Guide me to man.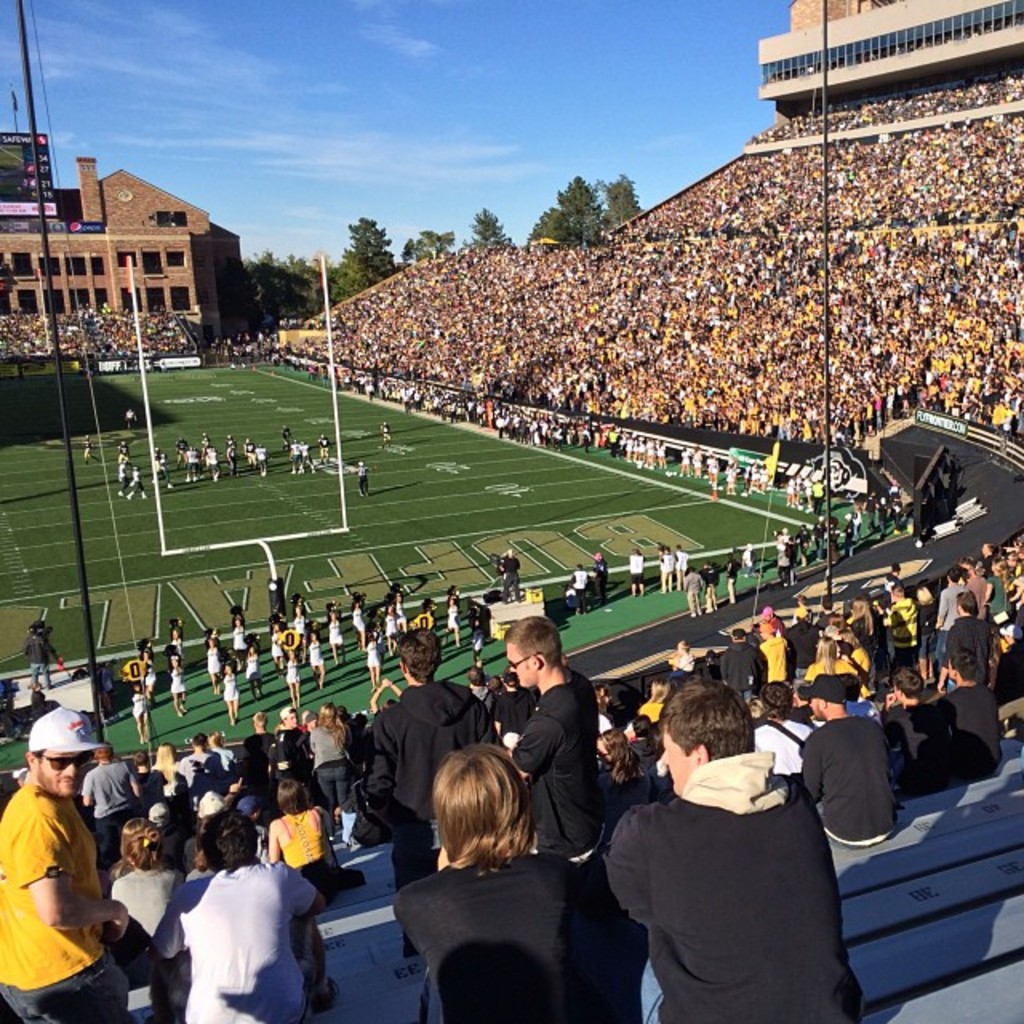
Guidance: crop(675, 546, 691, 581).
